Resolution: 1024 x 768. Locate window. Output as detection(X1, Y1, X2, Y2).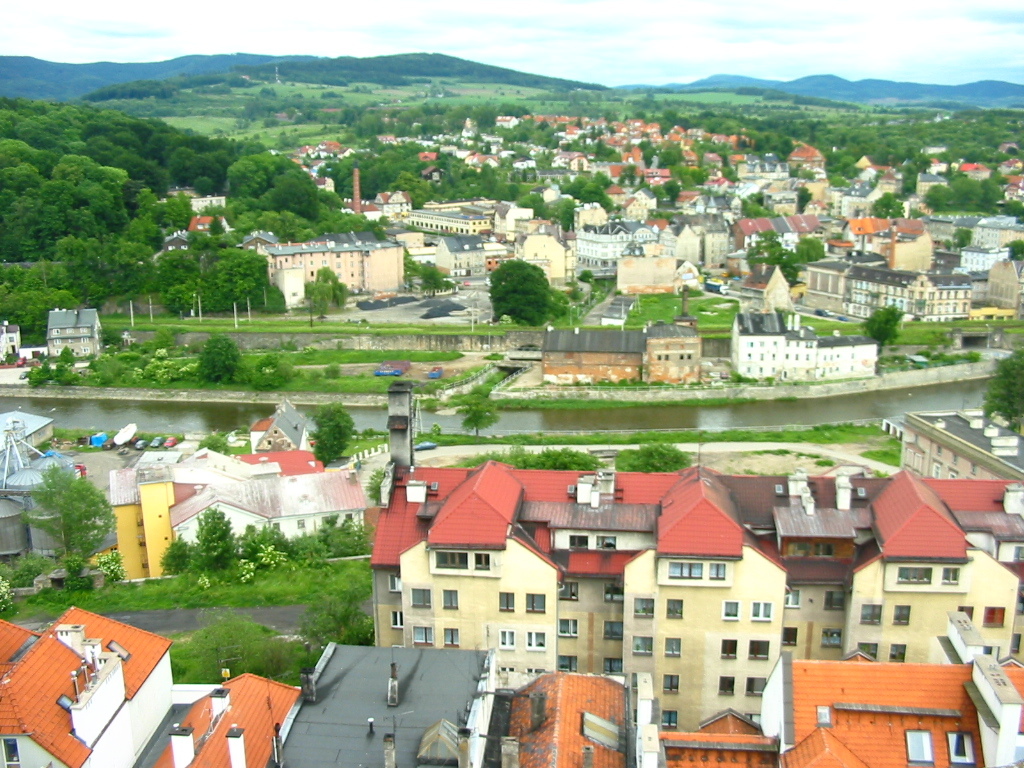
detection(787, 587, 807, 608).
